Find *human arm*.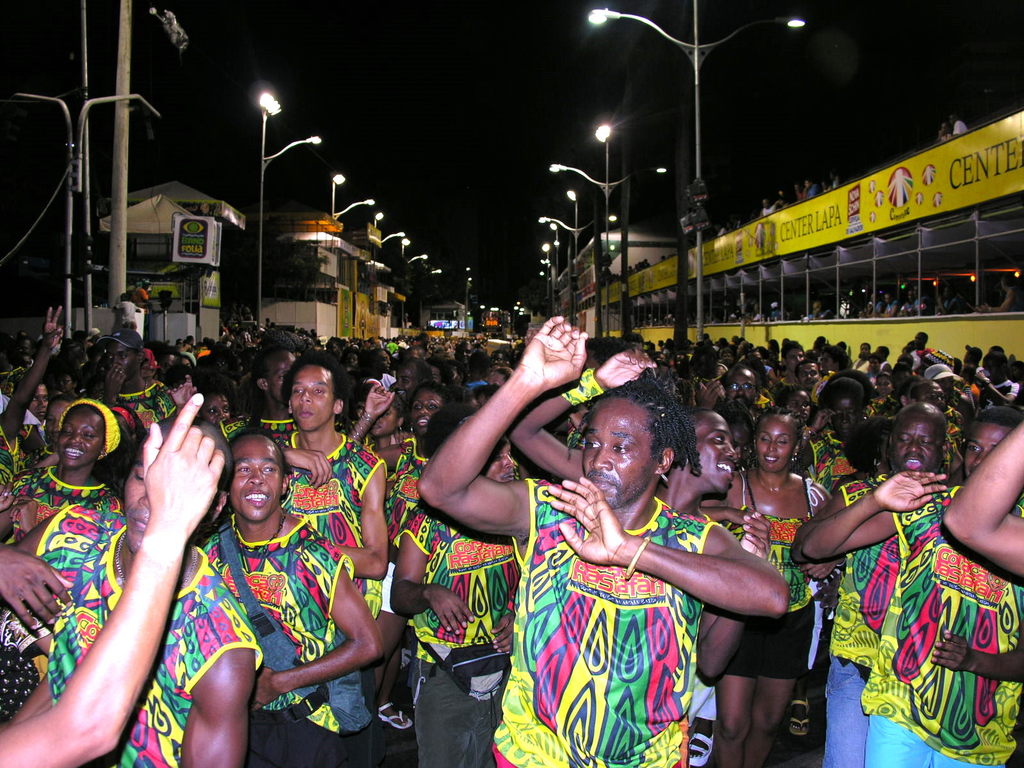
BBox(504, 346, 655, 484).
